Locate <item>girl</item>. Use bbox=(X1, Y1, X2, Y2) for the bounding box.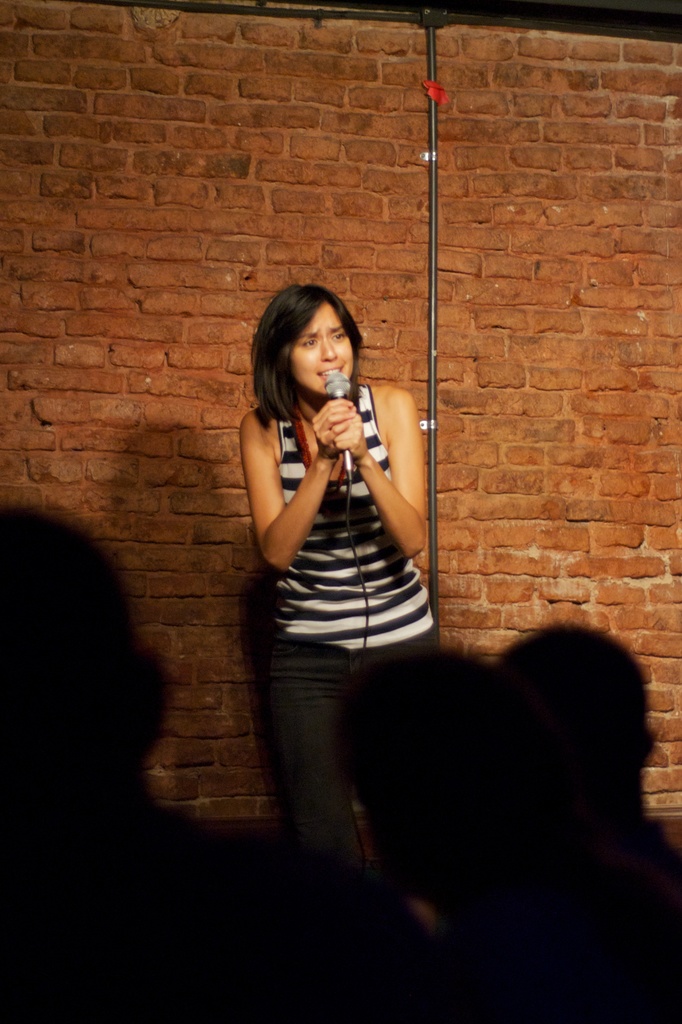
bbox=(248, 280, 433, 898).
